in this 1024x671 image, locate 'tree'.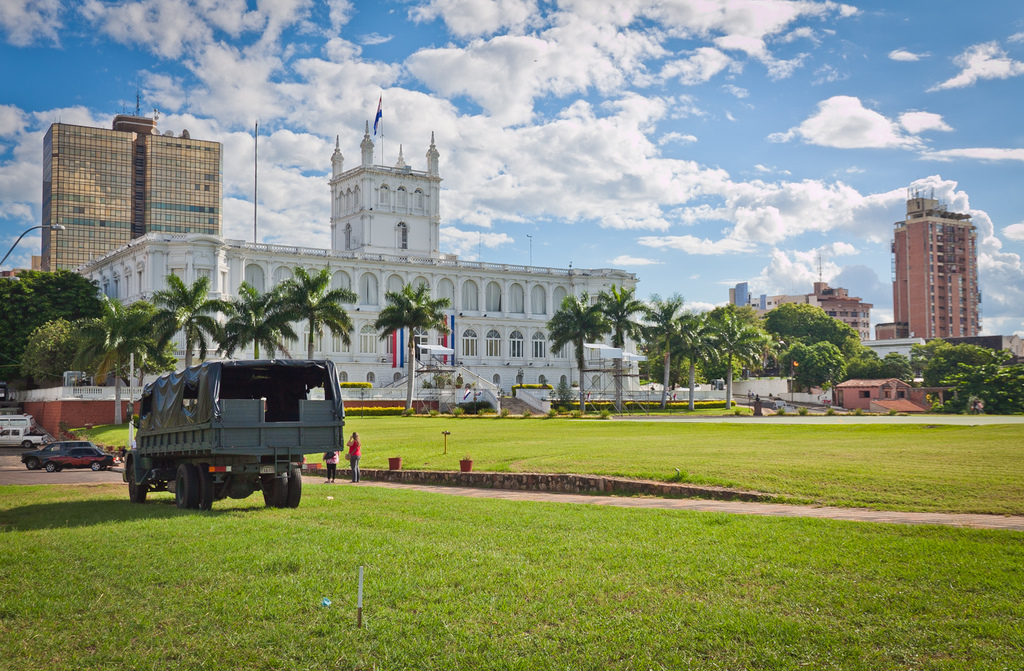
Bounding box: (291,264,364,364).
